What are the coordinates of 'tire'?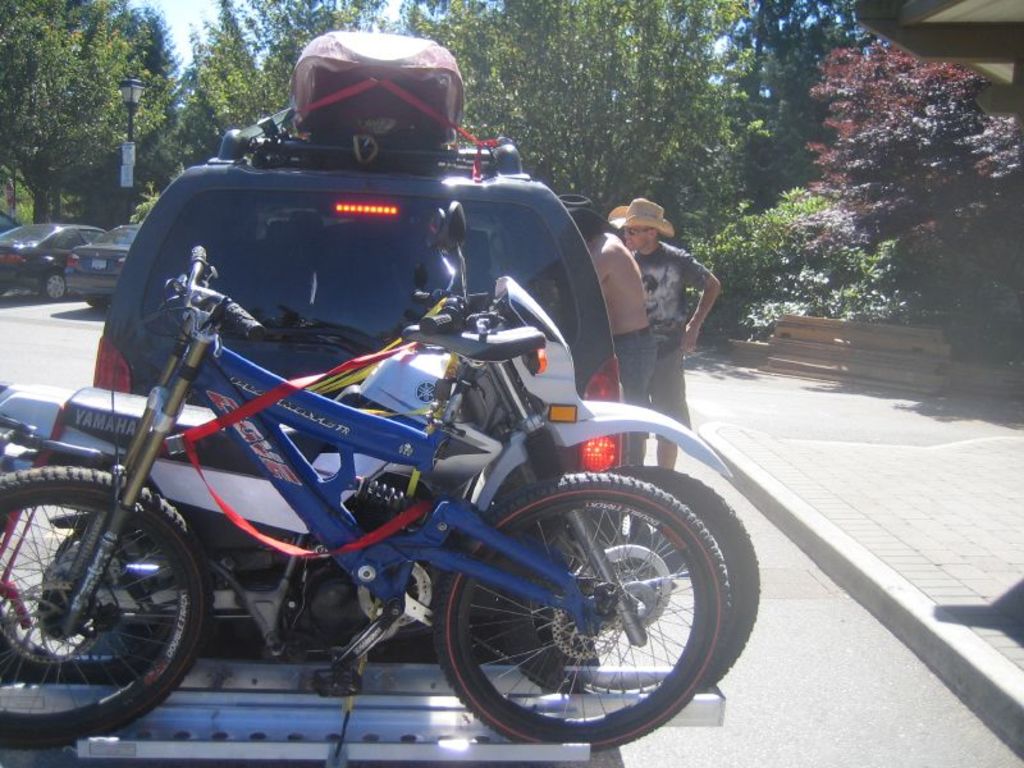
bbox=(426, 470, 732, 754).
